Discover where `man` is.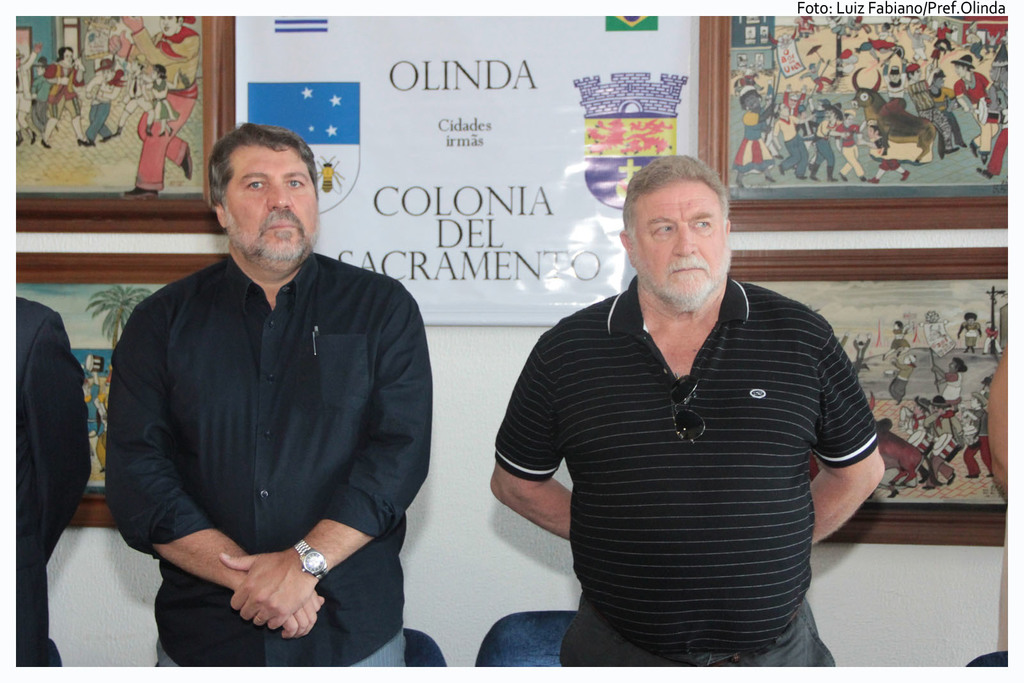
Discovered at [982,321,1006,357].
